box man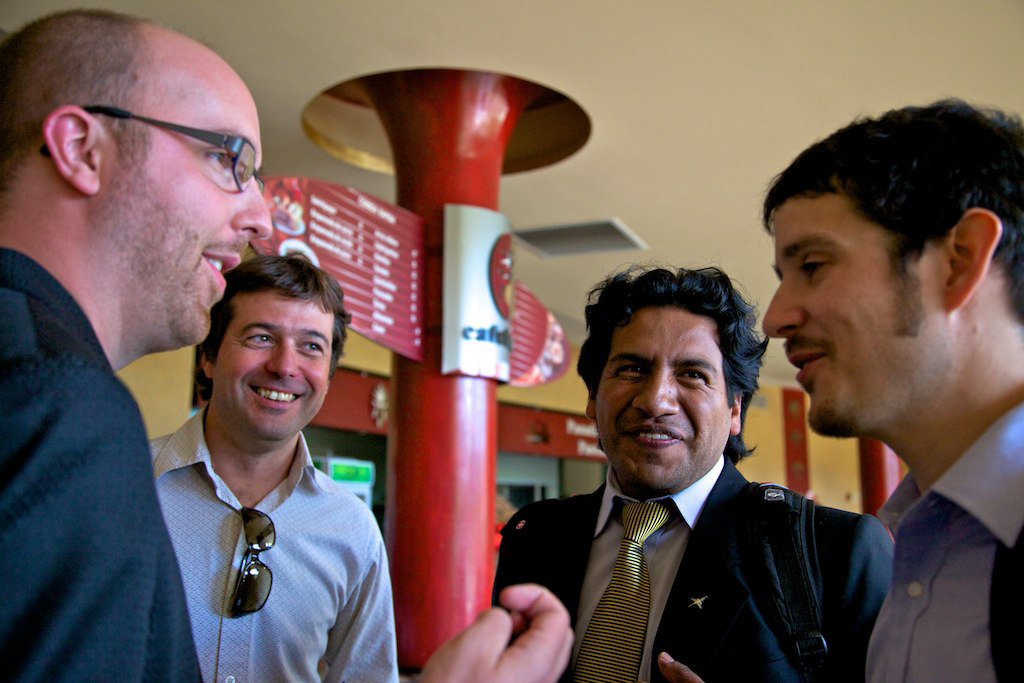
{"left": 152, "top": 254, "right": 406, "bottom": 682}
